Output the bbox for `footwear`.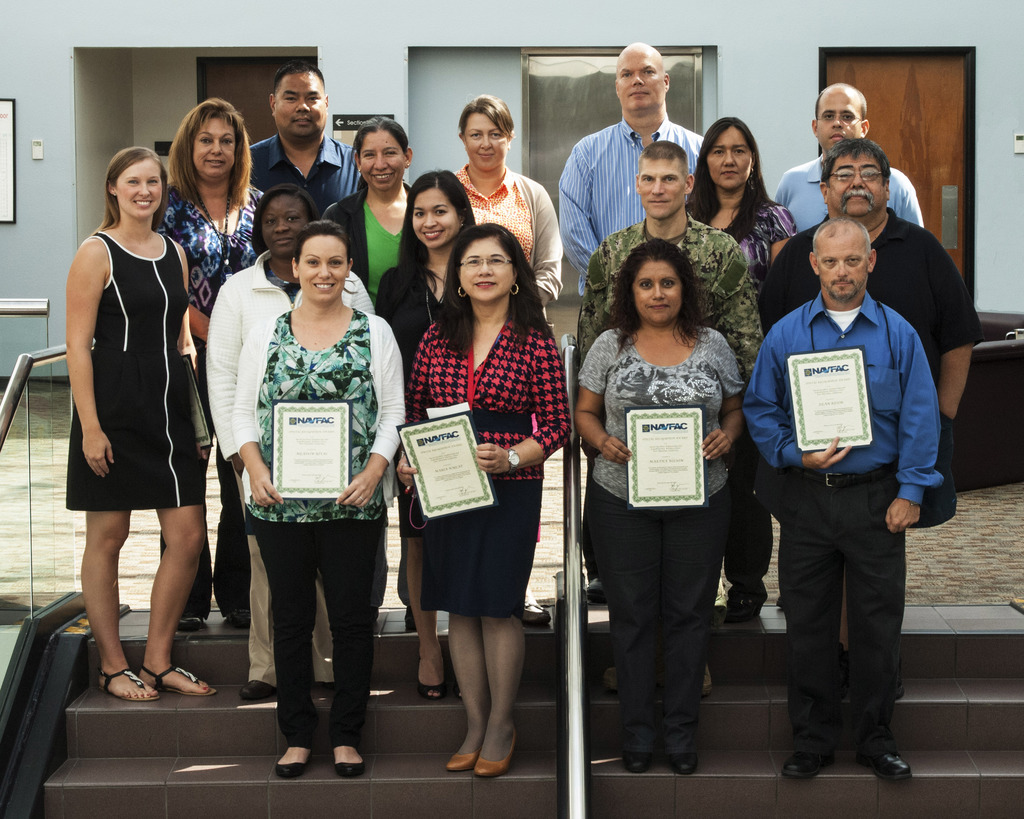
415 648 447 699.
